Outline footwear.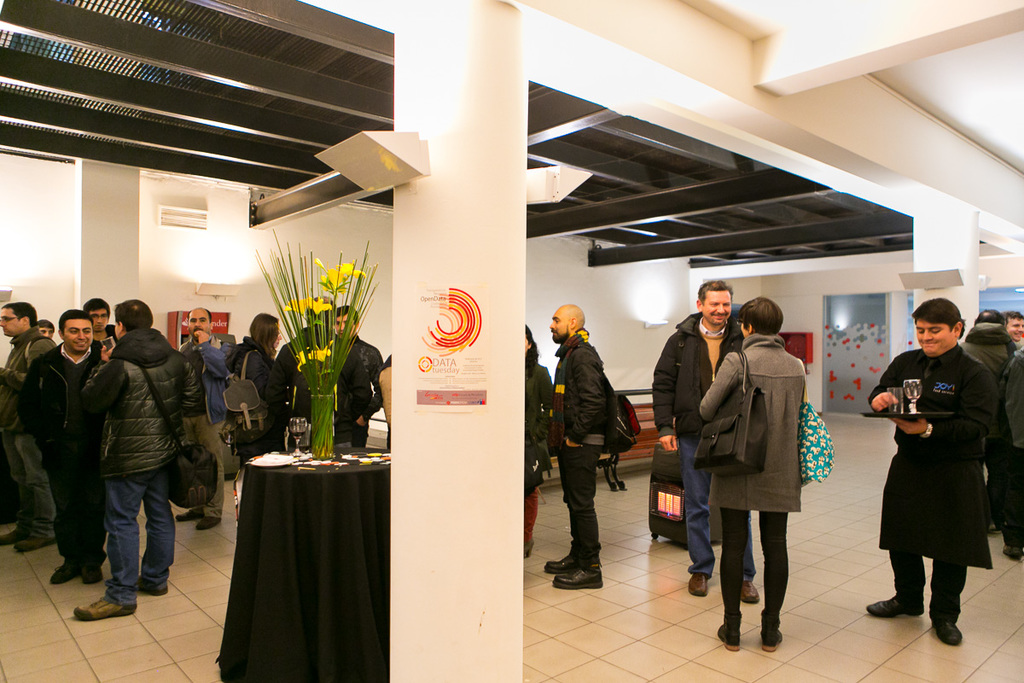
Outline: (687,573,706,598).
